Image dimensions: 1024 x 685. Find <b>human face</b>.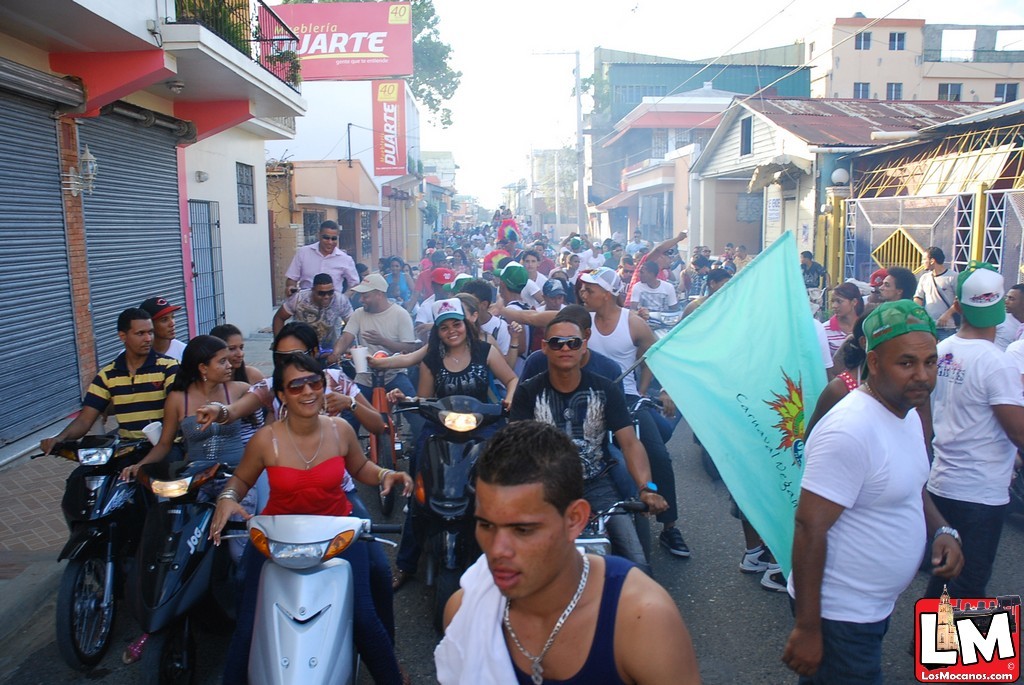
581 285 605 308.
